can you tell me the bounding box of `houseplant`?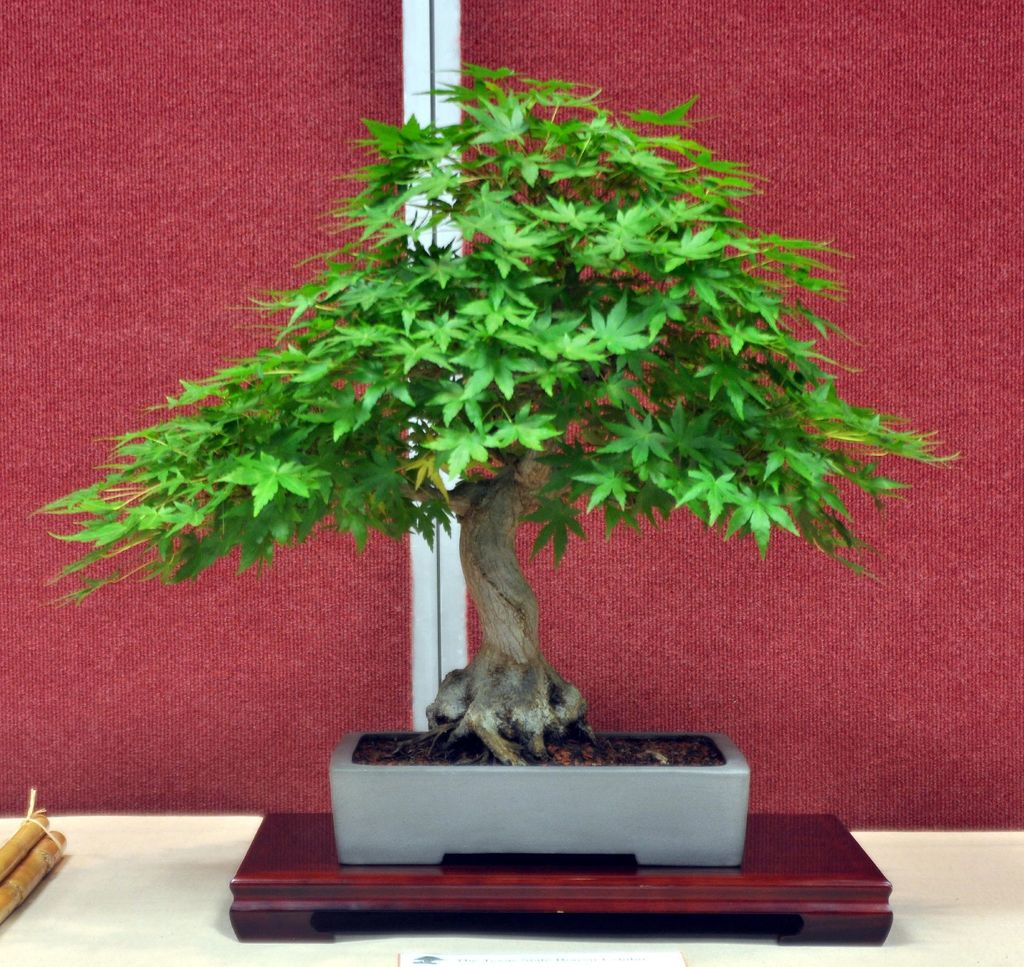
BBox(31, 60, 960, 863).
